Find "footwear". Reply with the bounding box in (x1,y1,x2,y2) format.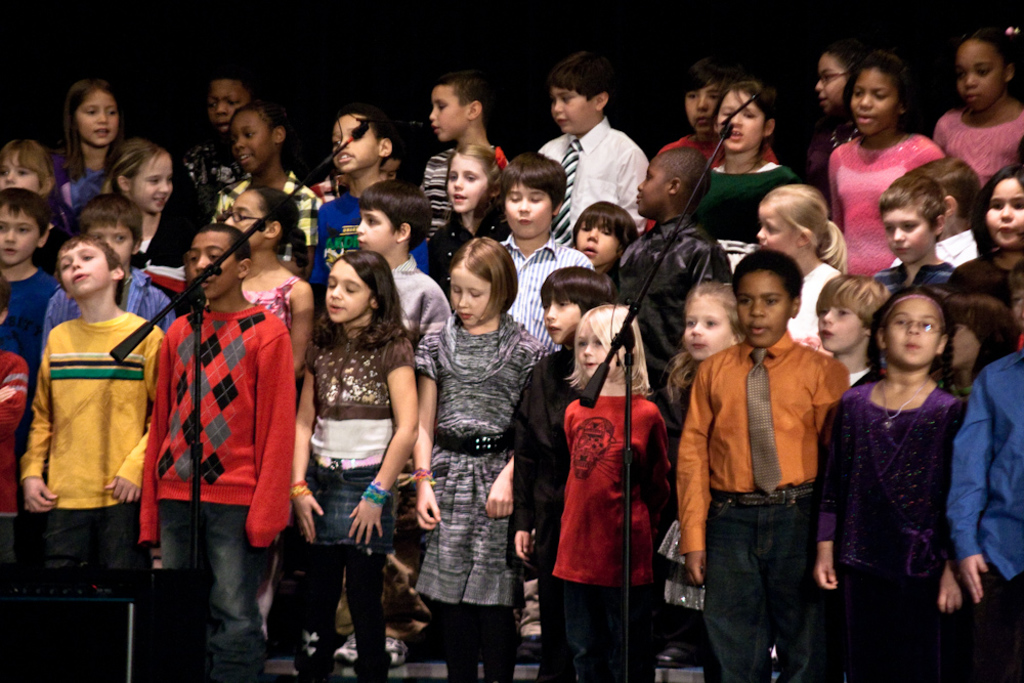
(386,628,414,669).
